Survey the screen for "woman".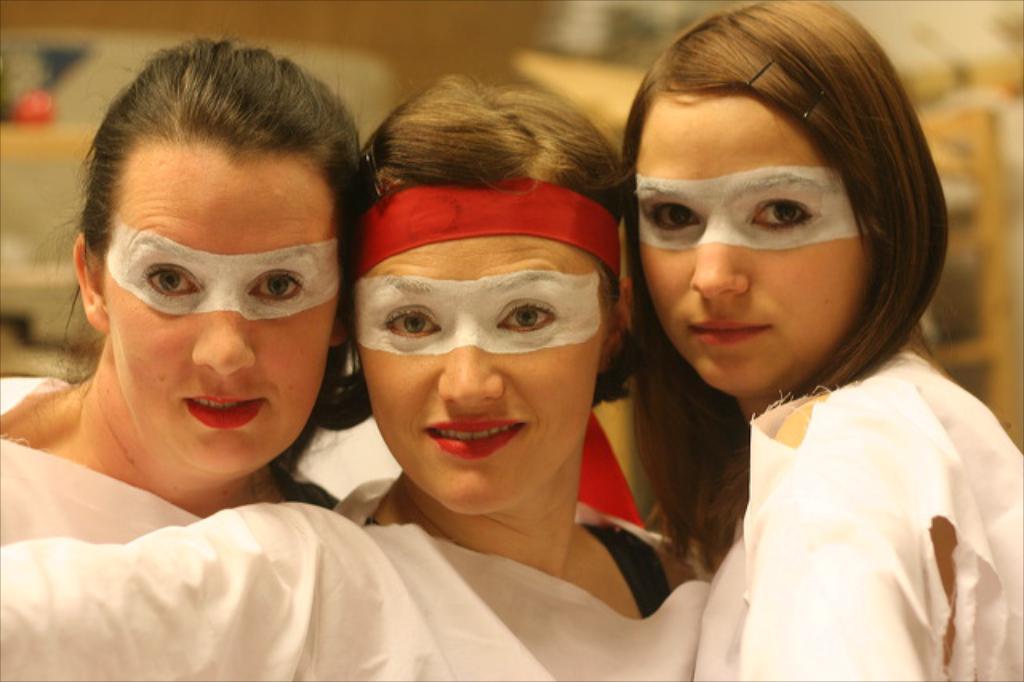
Survey found: (x1=0, y1=80, x2=704, y2=680).
